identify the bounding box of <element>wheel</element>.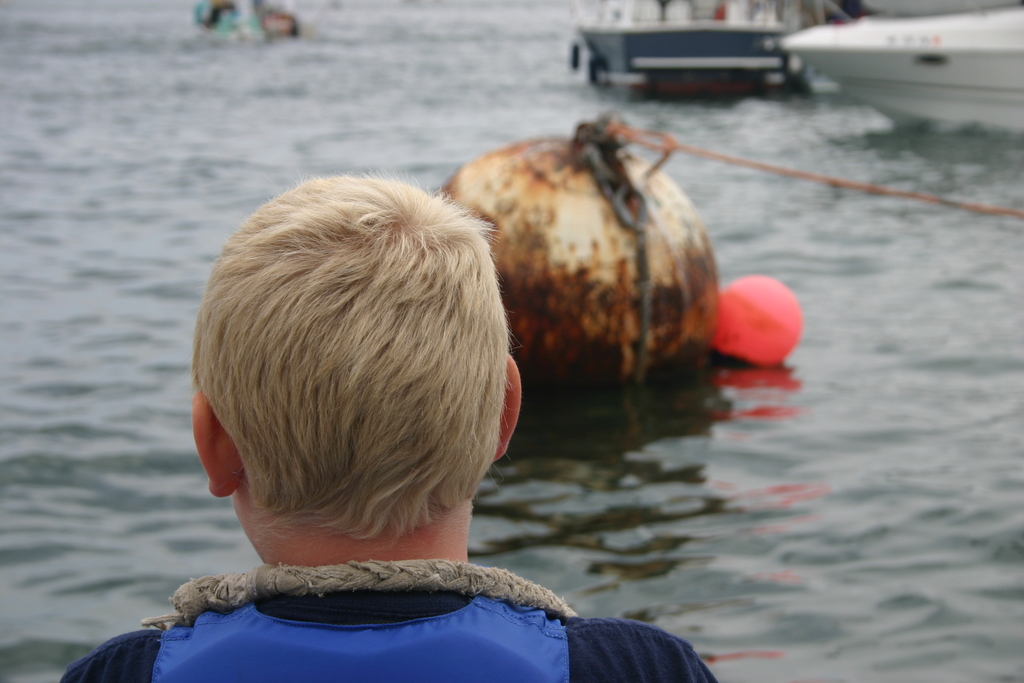
region(563, 47, 598, 82).
